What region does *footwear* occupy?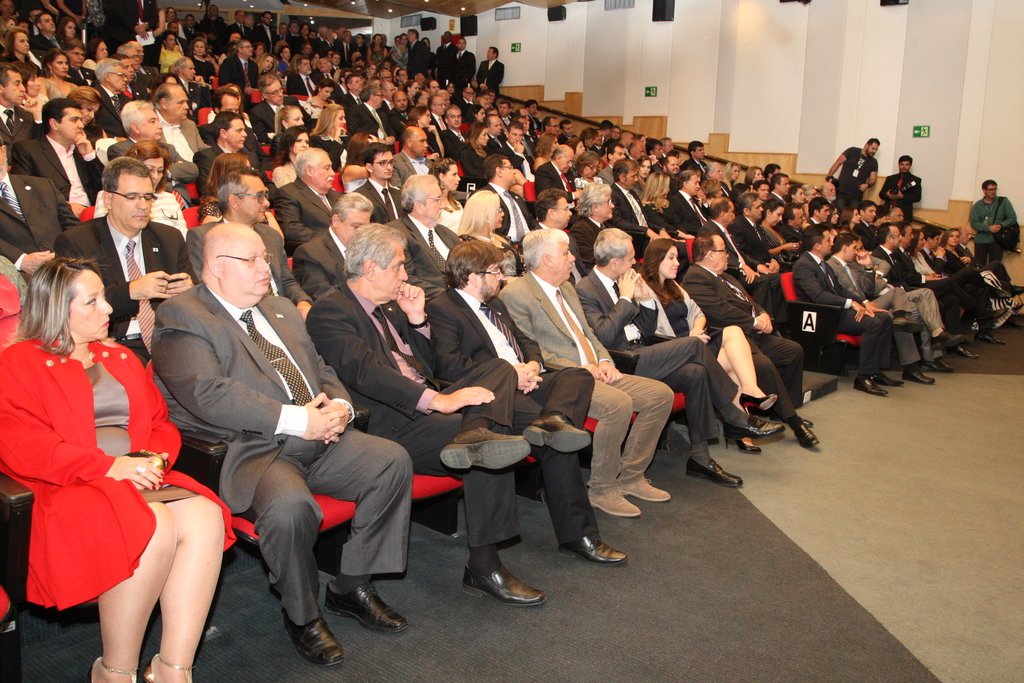
[x1=863, y1=369, x2=902, y2=391].
